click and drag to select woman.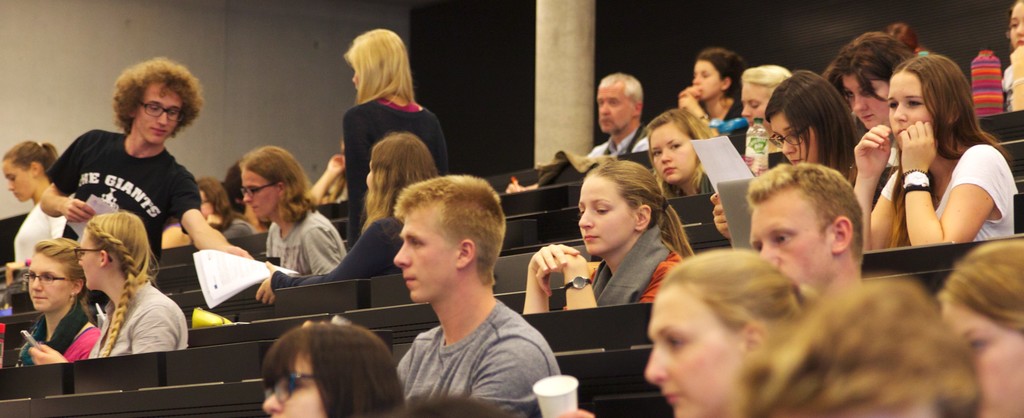
Selection: 25, 209, 188, 359.
